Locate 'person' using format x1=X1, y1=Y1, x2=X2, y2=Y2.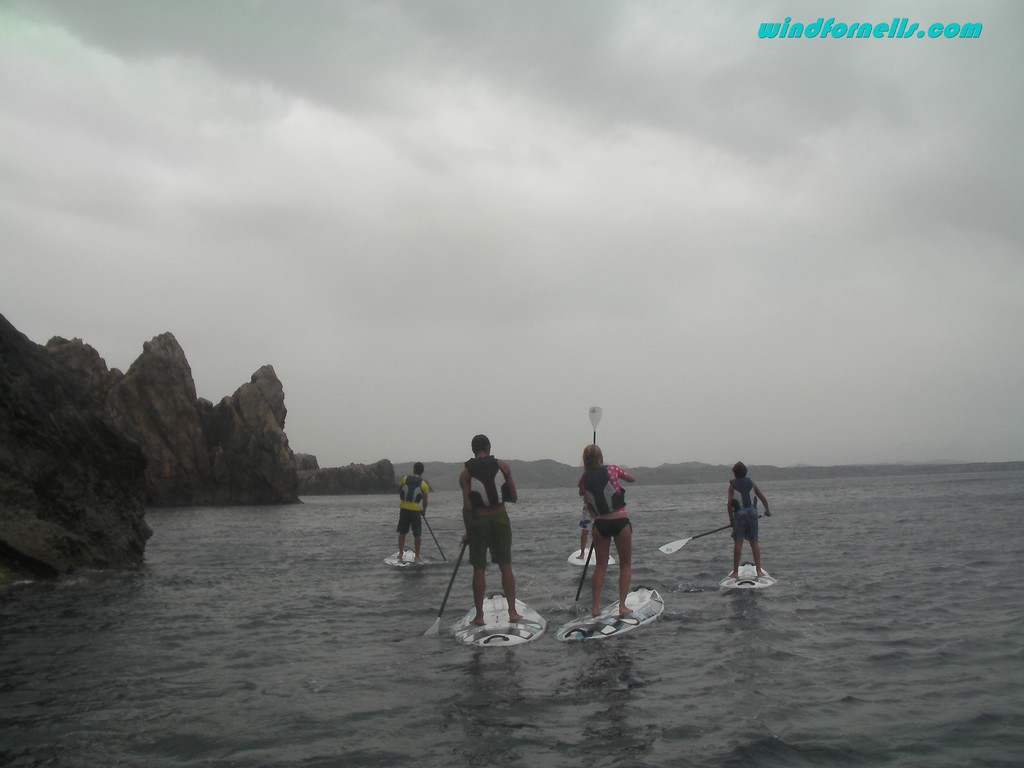
x1=454, y1=422, x2=526, y2=639.
